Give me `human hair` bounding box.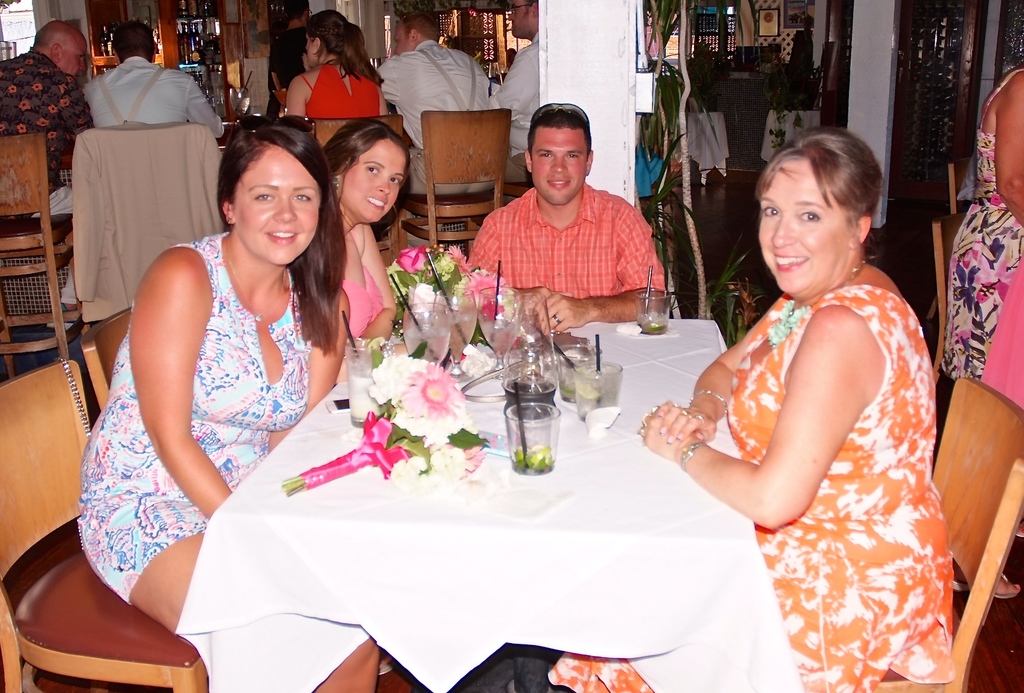
bbox=[32, 28, 61, 49].
